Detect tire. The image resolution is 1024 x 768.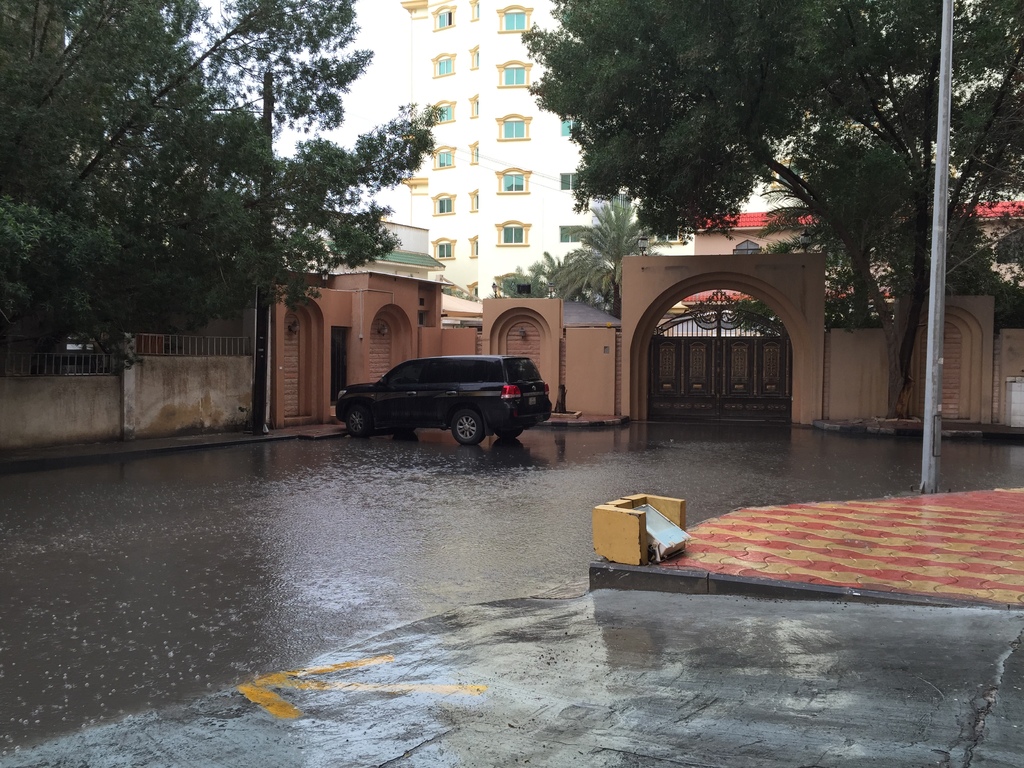
BBox(452, 404, 488, 451).
